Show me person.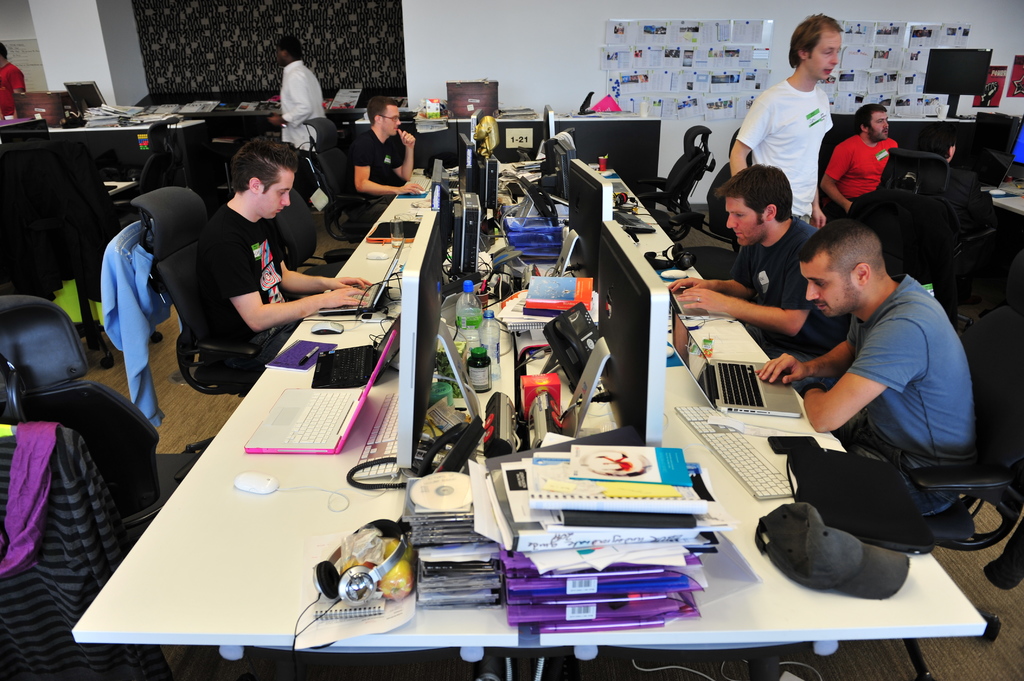
person is here: [x1=272, y1=40, x2=346, y2=209].
